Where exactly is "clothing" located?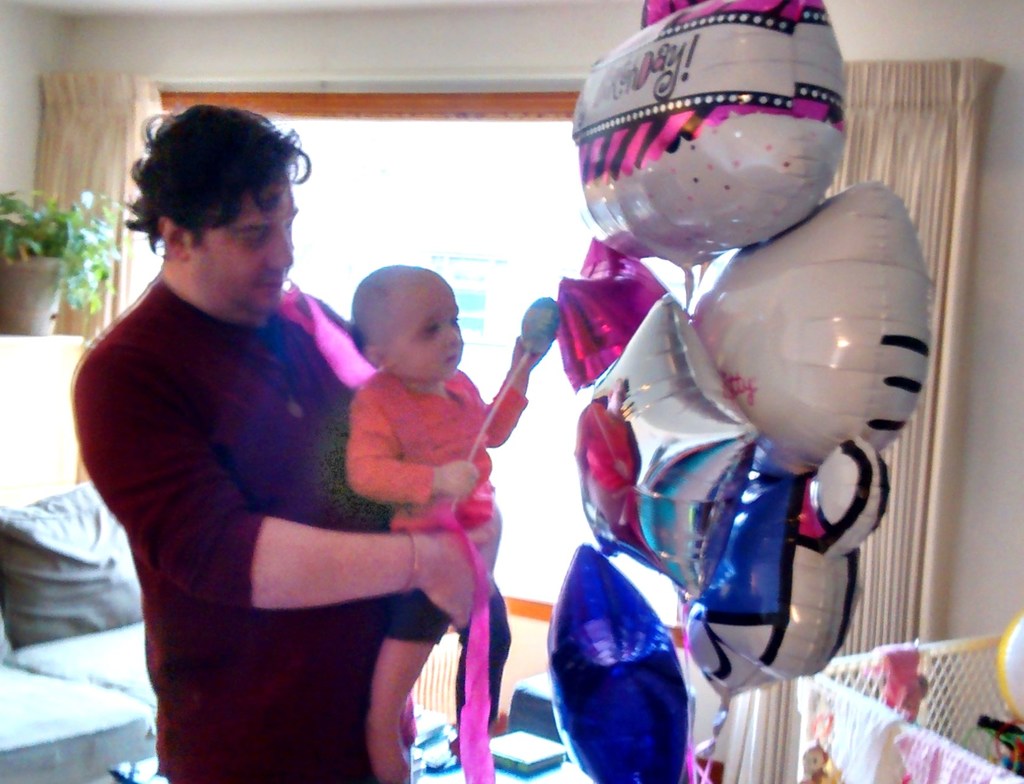
Its bounding box is select_region(346, 366, 516, 748).
